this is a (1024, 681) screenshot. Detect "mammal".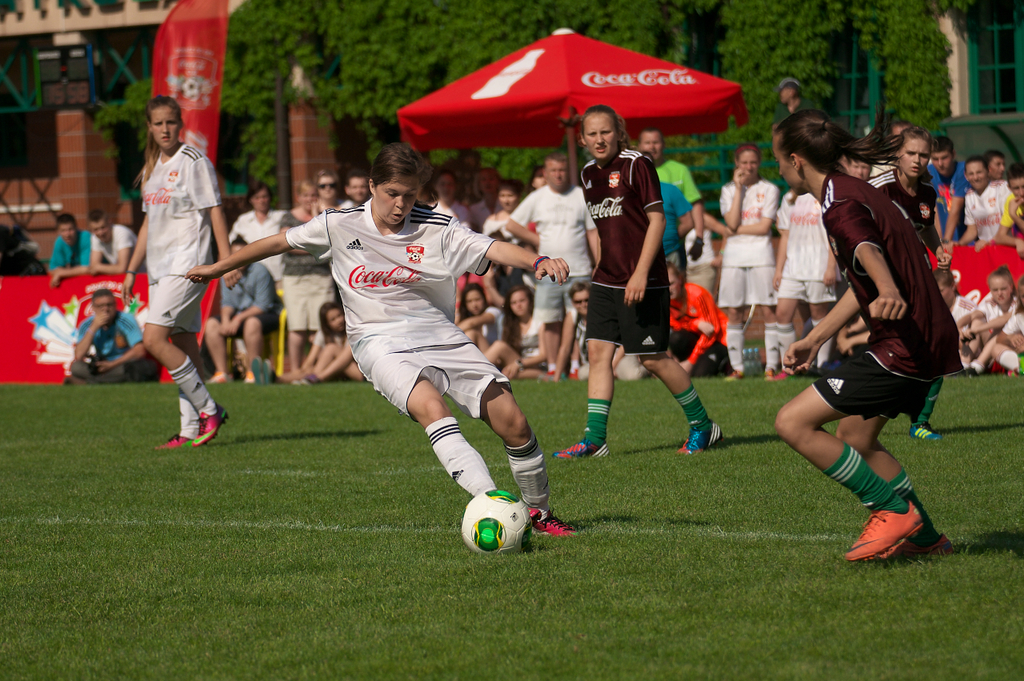
locate(666, 256, 729, 374).
